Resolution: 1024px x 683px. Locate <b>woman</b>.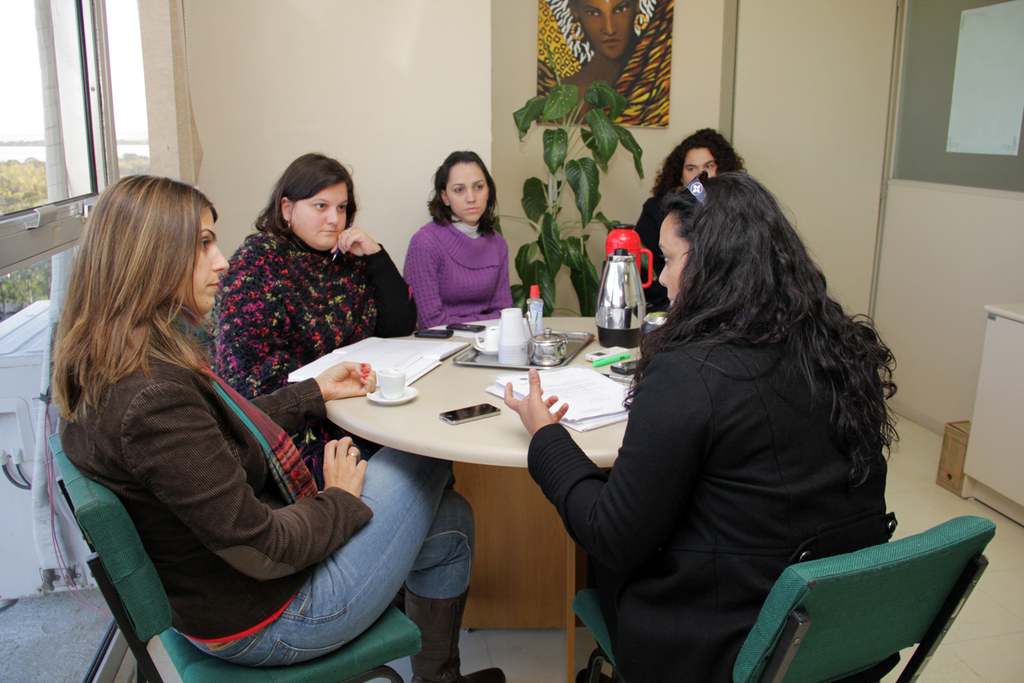
region(207, 151, 421, 494).
